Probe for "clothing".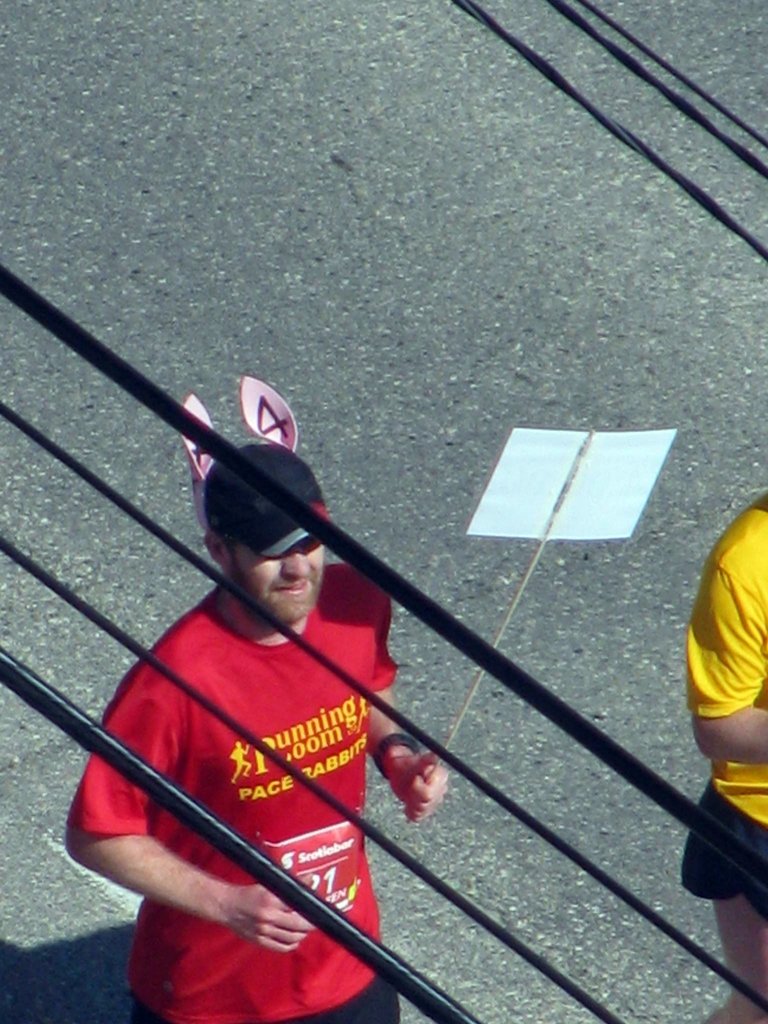
Probe result: 670 484 767 922.
